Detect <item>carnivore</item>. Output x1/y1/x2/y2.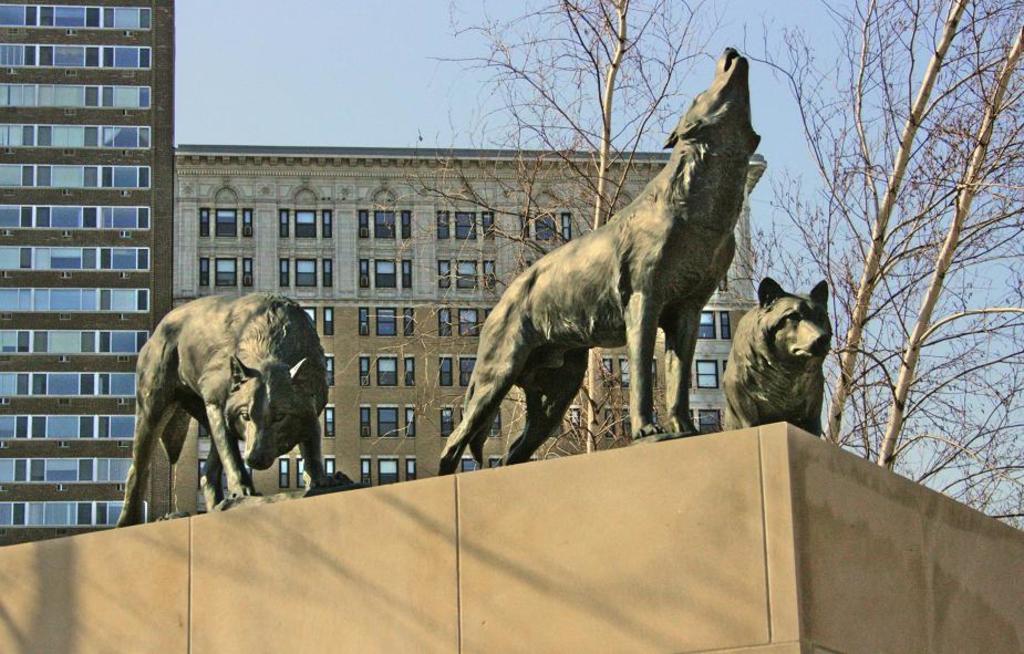
435/73/766/494.
